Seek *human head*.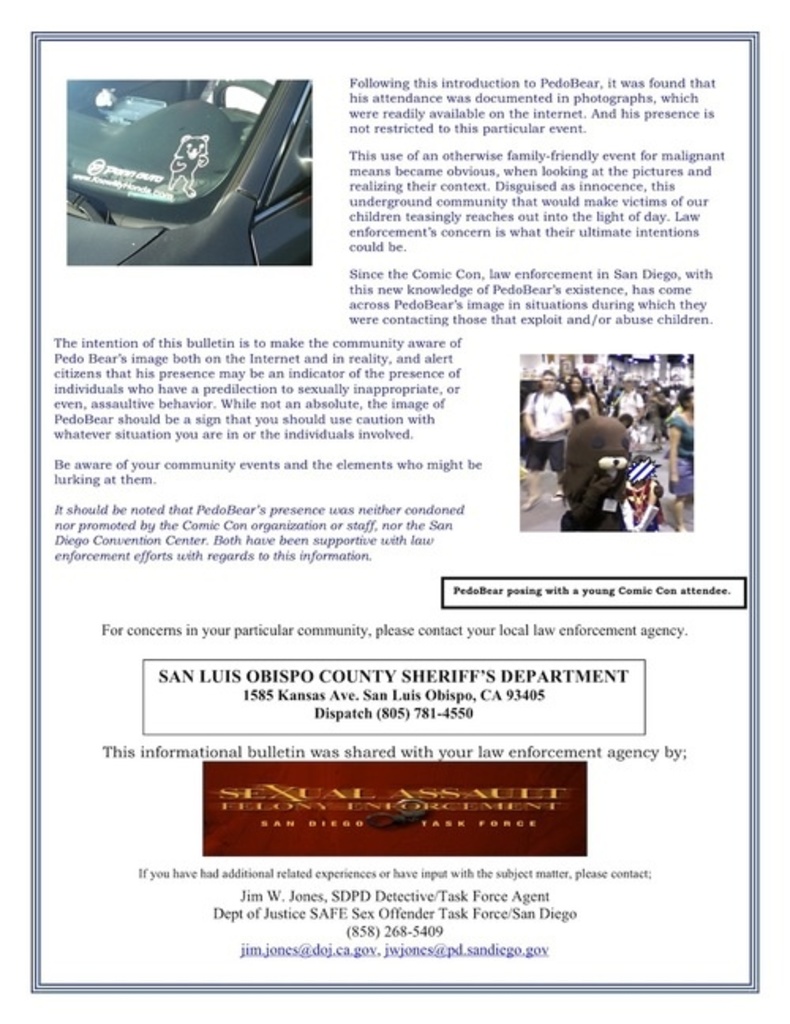
select_region(566, 373, 581, 390).
